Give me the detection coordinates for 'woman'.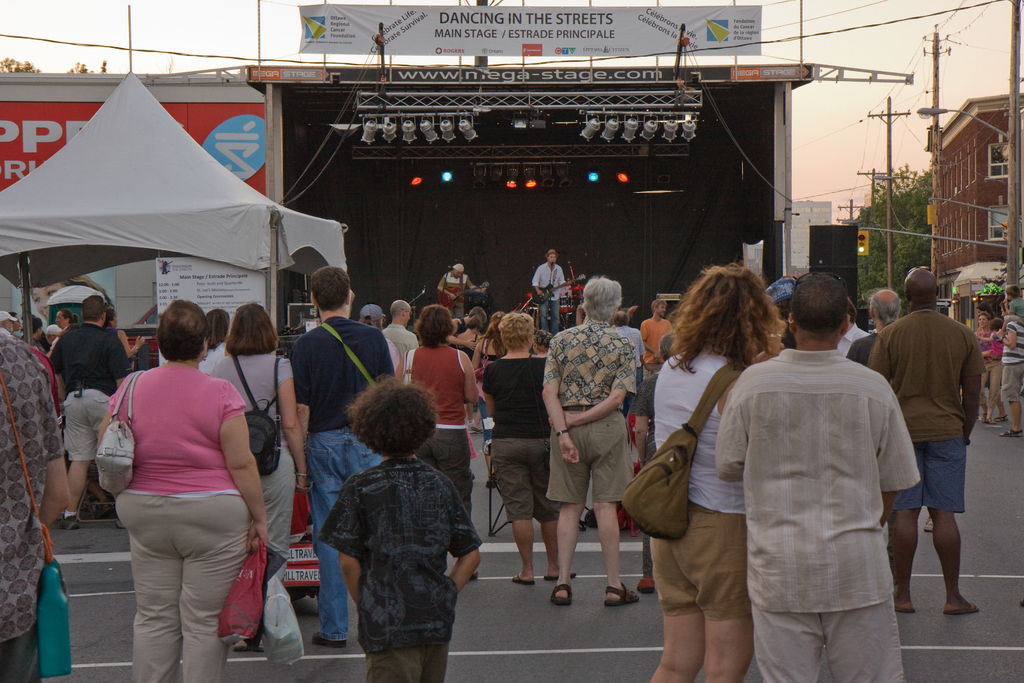
x1=467 y1=311 x2=510 y2=375.
